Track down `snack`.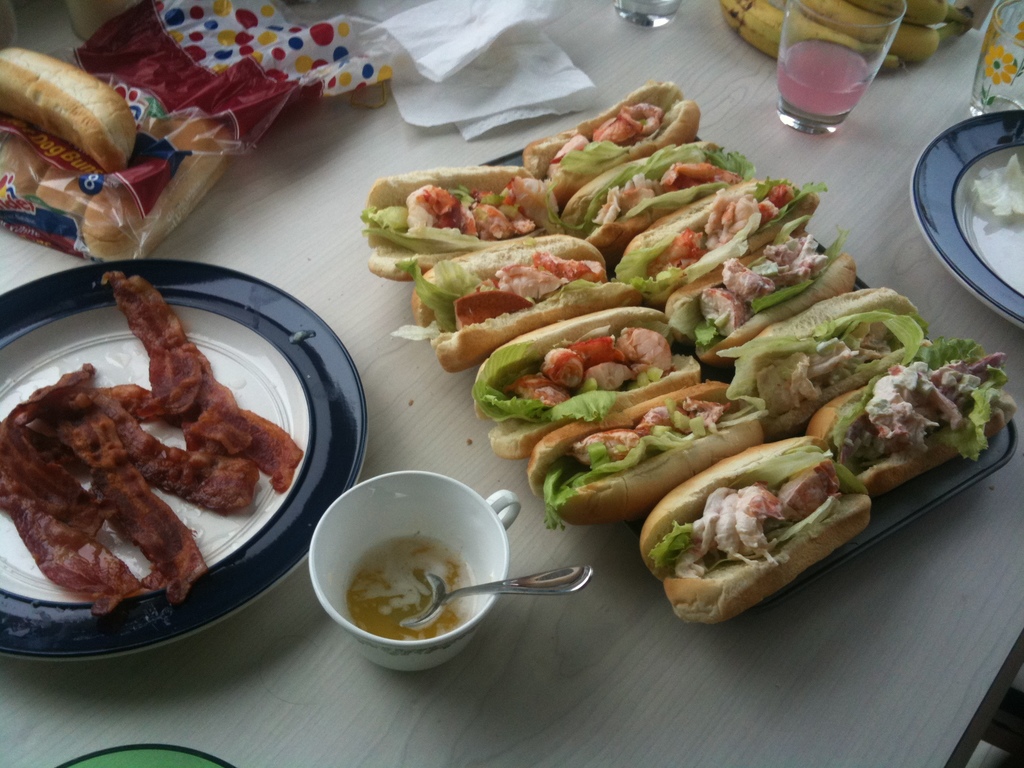
Tracked to box=[614, 173, 830, 308].
